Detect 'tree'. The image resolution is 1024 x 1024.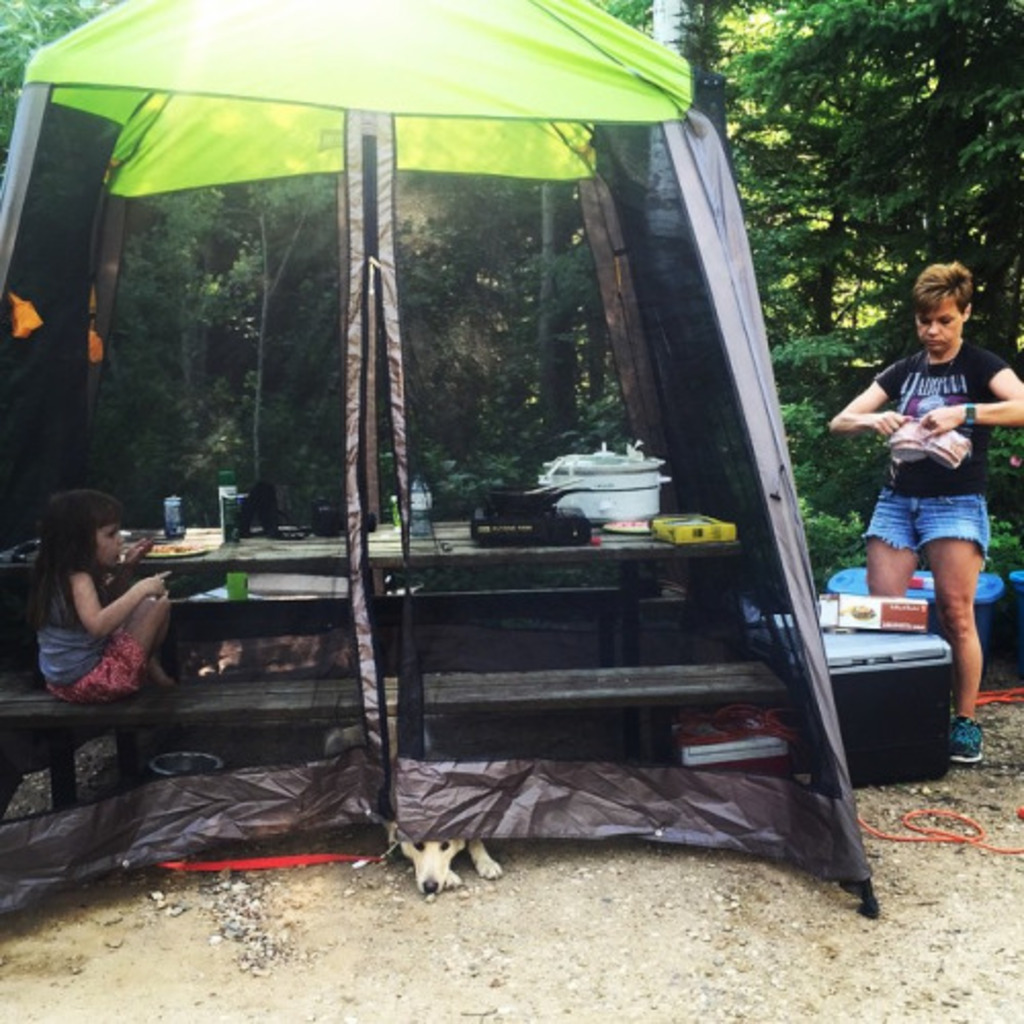
762/39/995/295.
